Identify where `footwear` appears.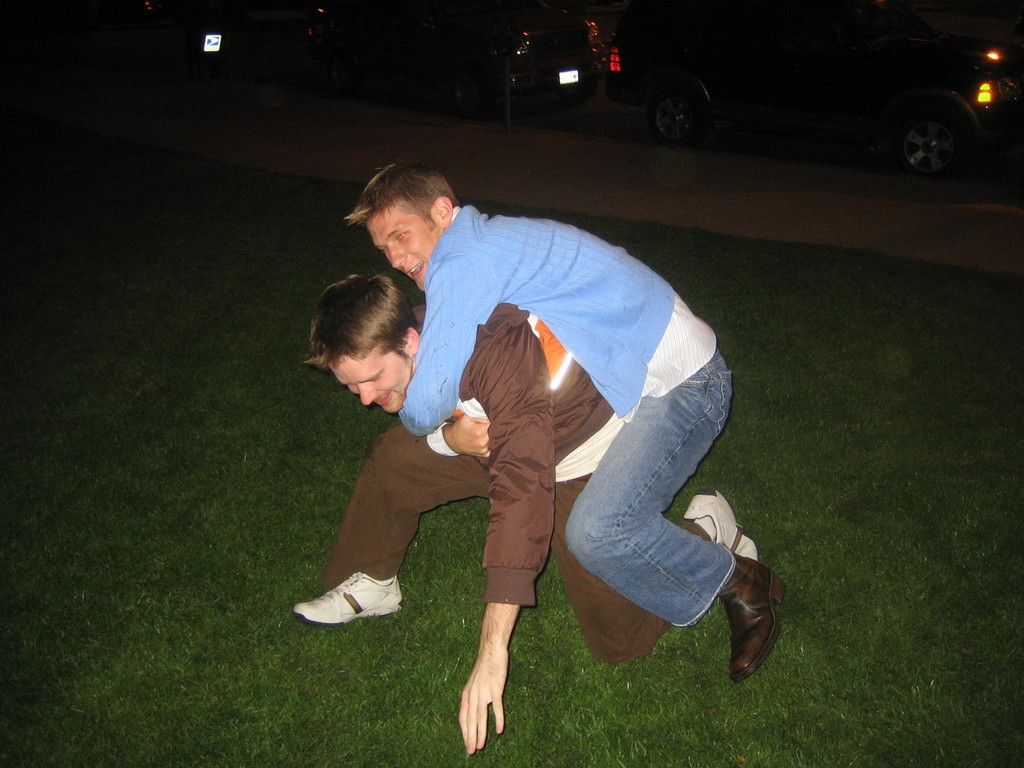
Appears at (left=290, top=567, right=402, bottom=620).
